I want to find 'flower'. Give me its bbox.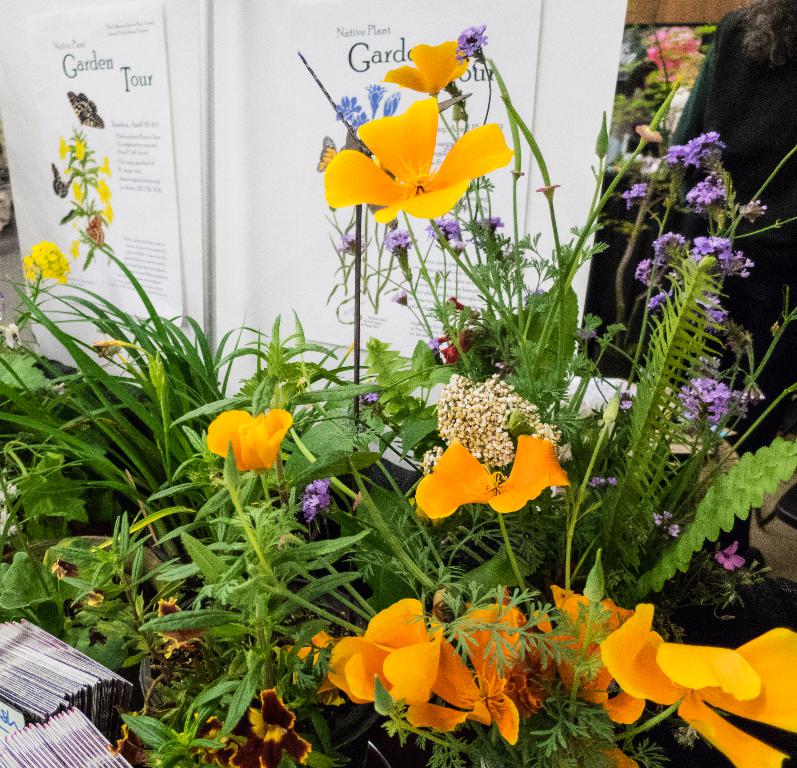
x1=97 y1=158 x2=110 y2=172.
